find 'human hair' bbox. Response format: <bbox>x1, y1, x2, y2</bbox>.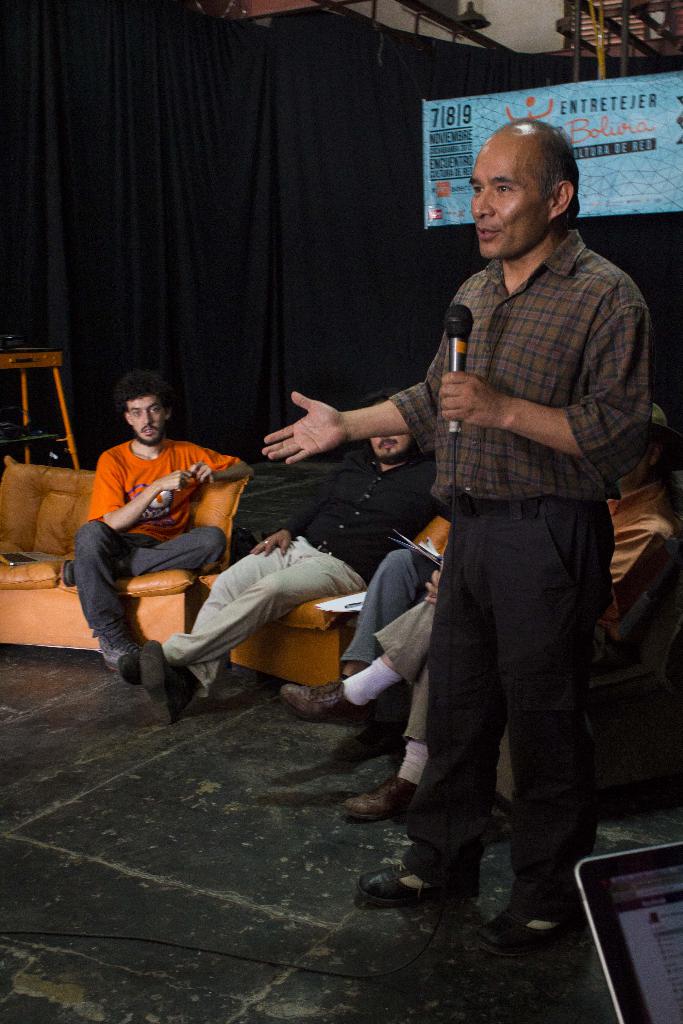
<bbox>526, 124, 582, 228</bbox>.
